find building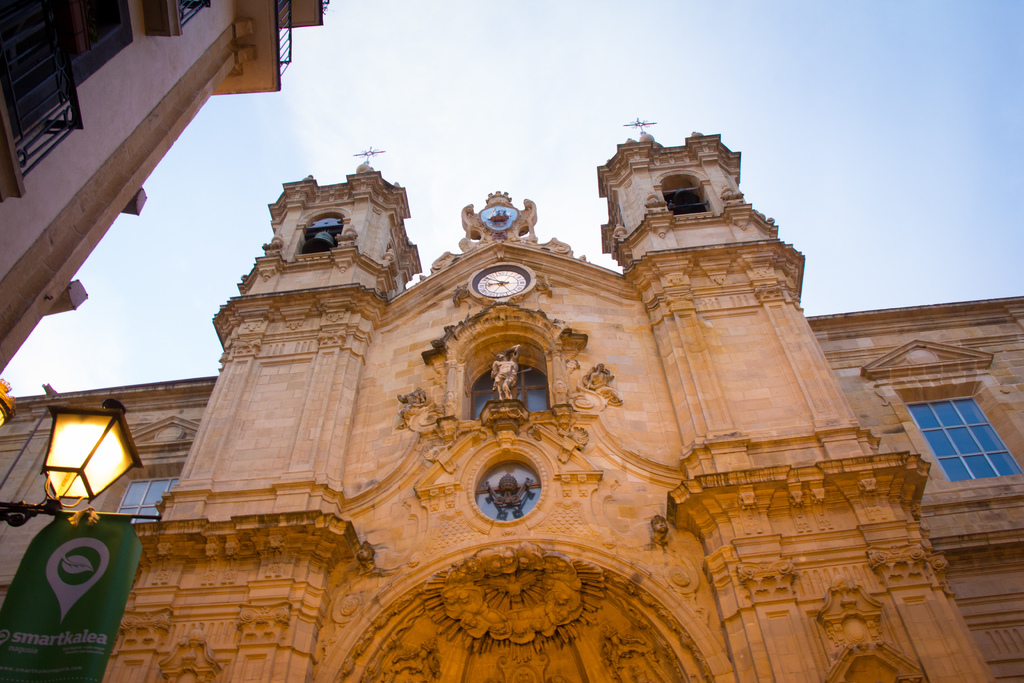
(0, 119, 1023, 682)
